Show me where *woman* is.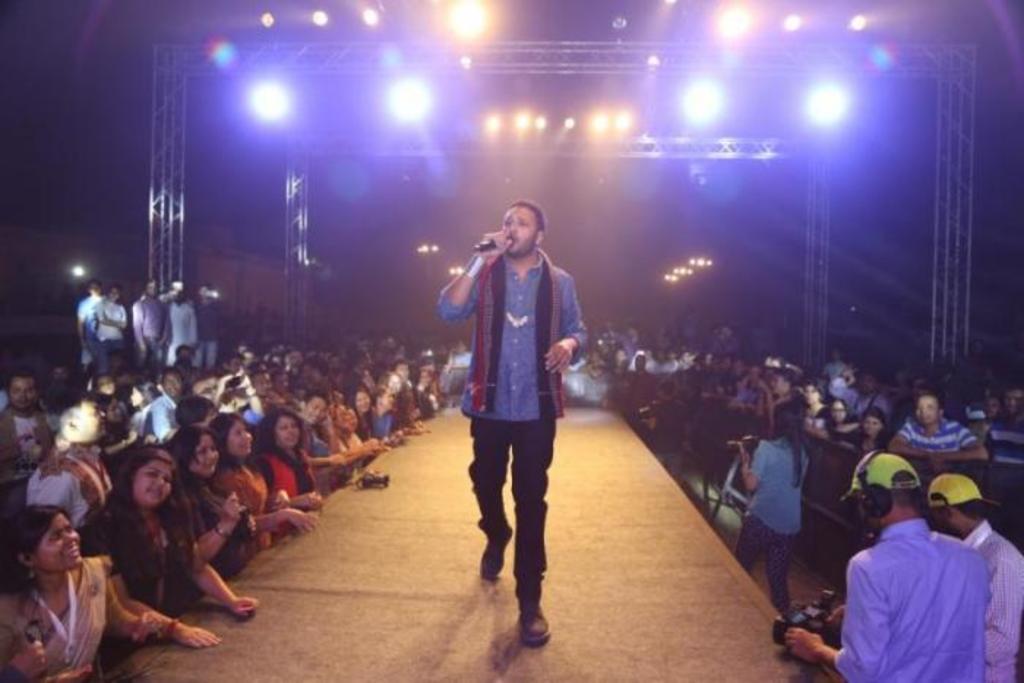
*woman* is at 737:392:815:617.
